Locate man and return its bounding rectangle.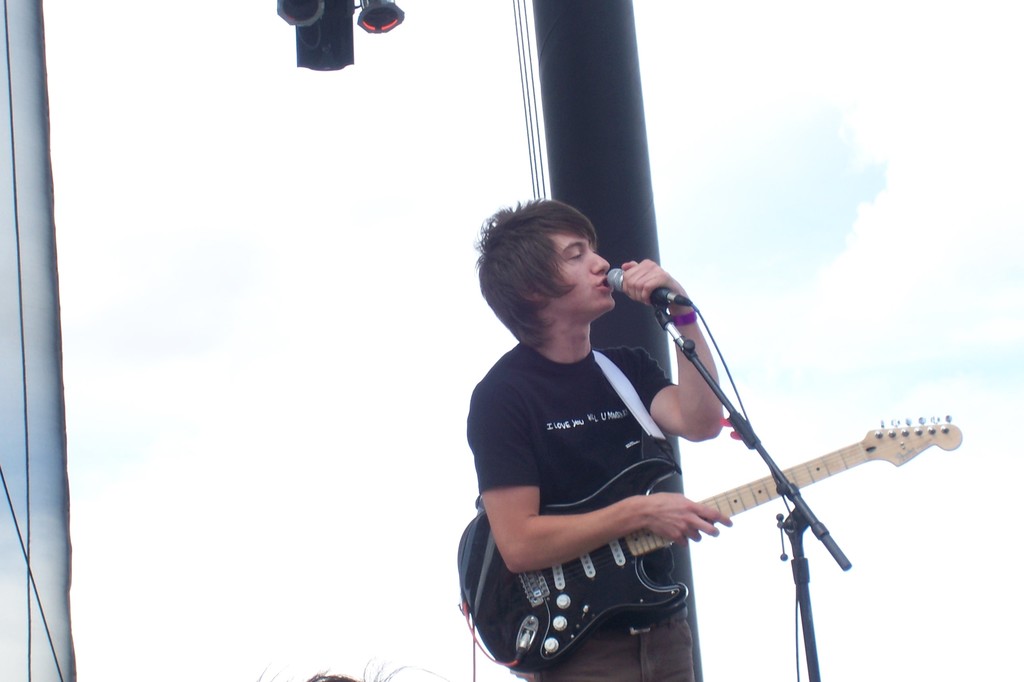
detection(444, 190, 739, 681).
